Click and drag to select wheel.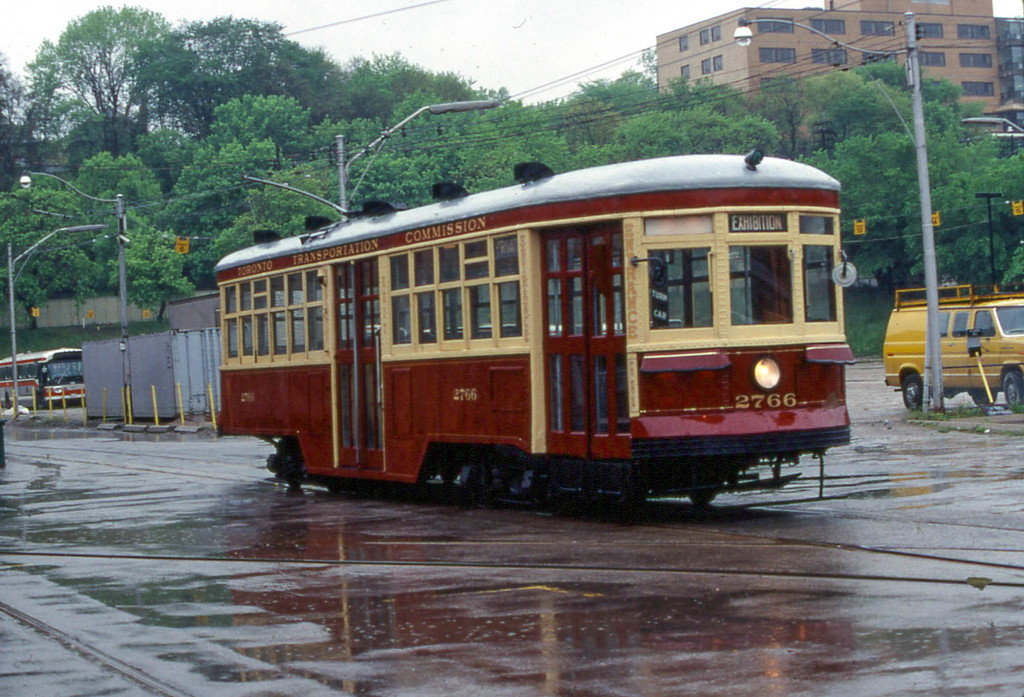
Selection: bbox=(902, 372, 927, 416).
